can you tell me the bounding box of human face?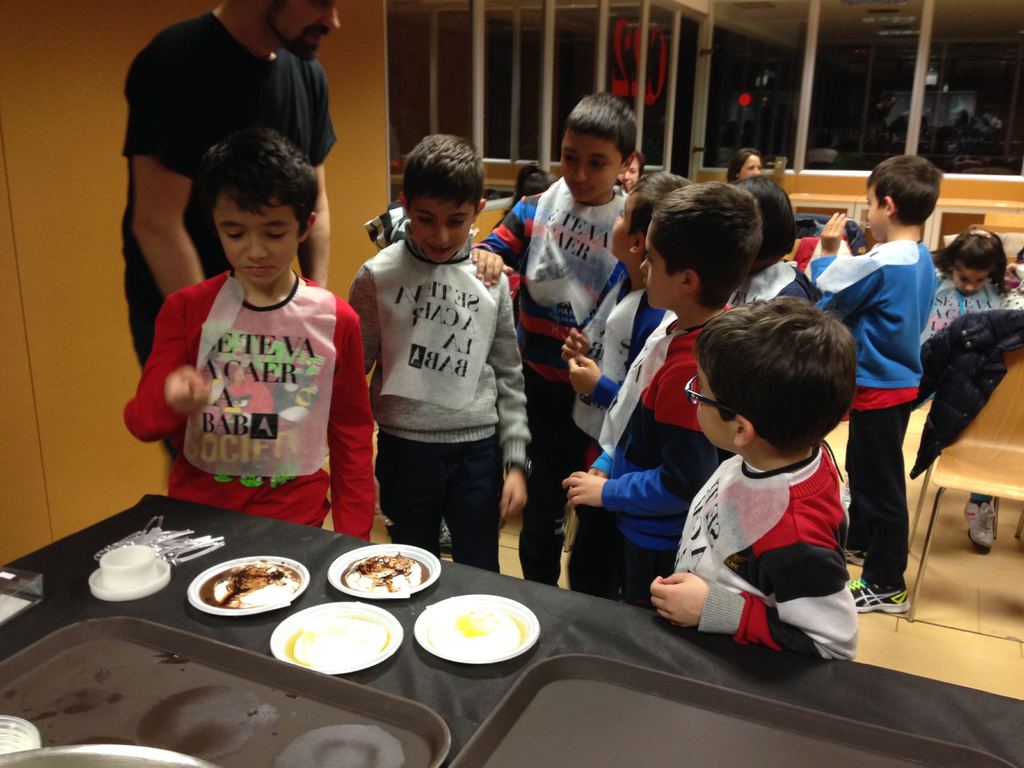
611/193/630/254.
